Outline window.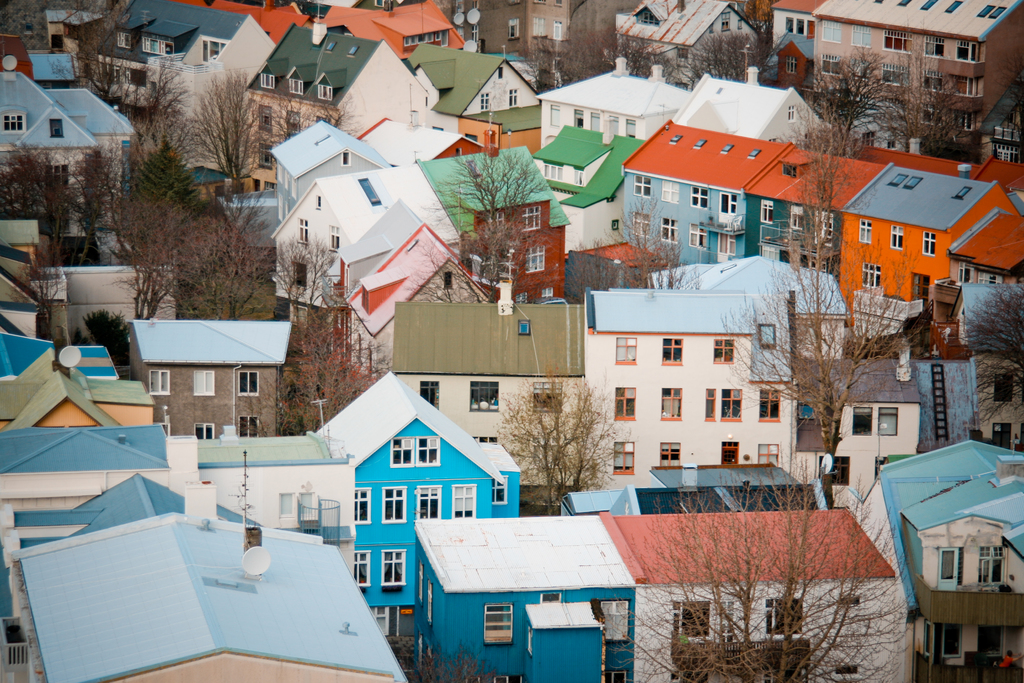
Outline: (542, 162, 561, 182).
